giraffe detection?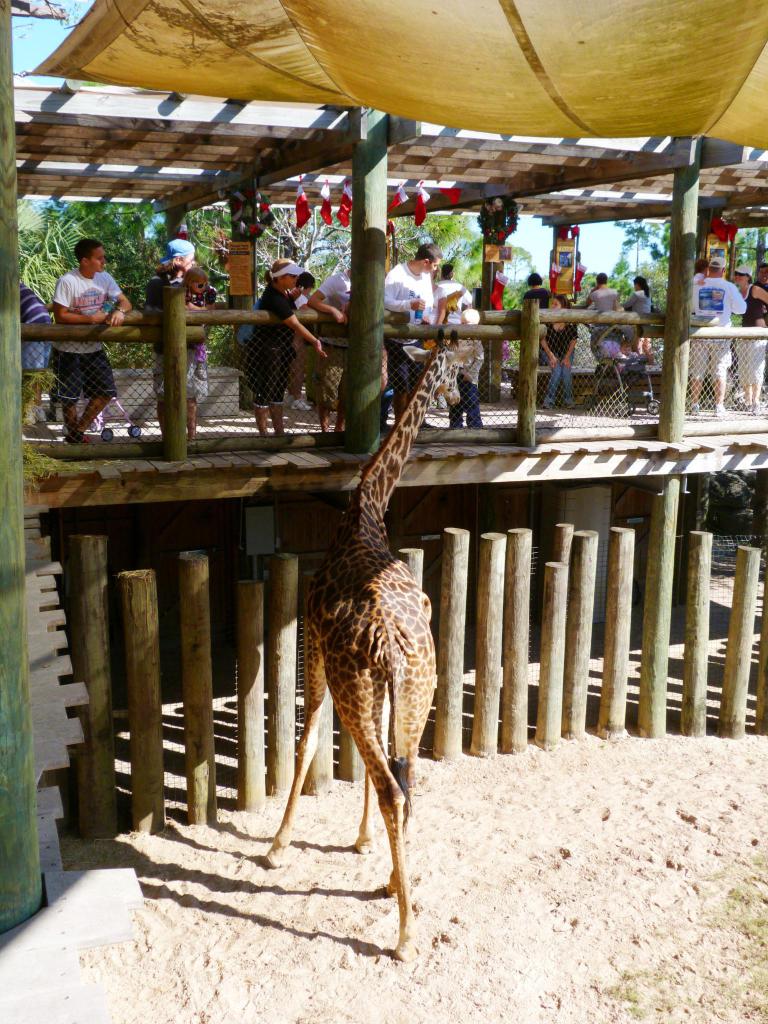
(left=289, top=287, right=452, bottom=942)
